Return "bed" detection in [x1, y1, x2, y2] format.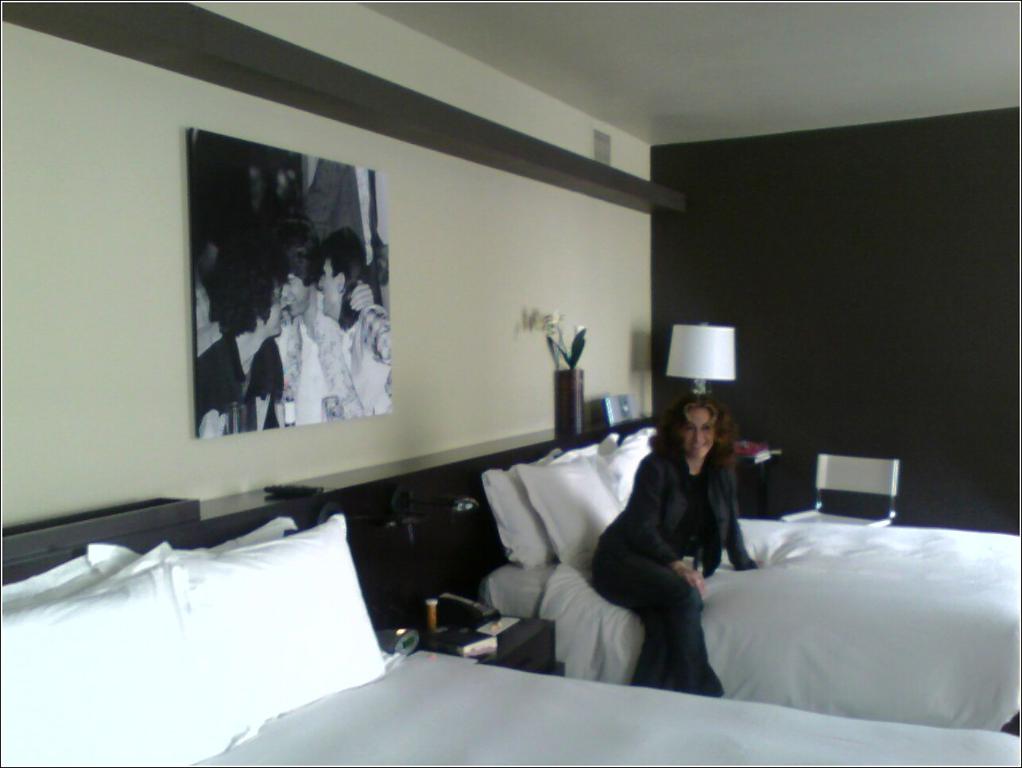
[456, 420, 1021, 716].
